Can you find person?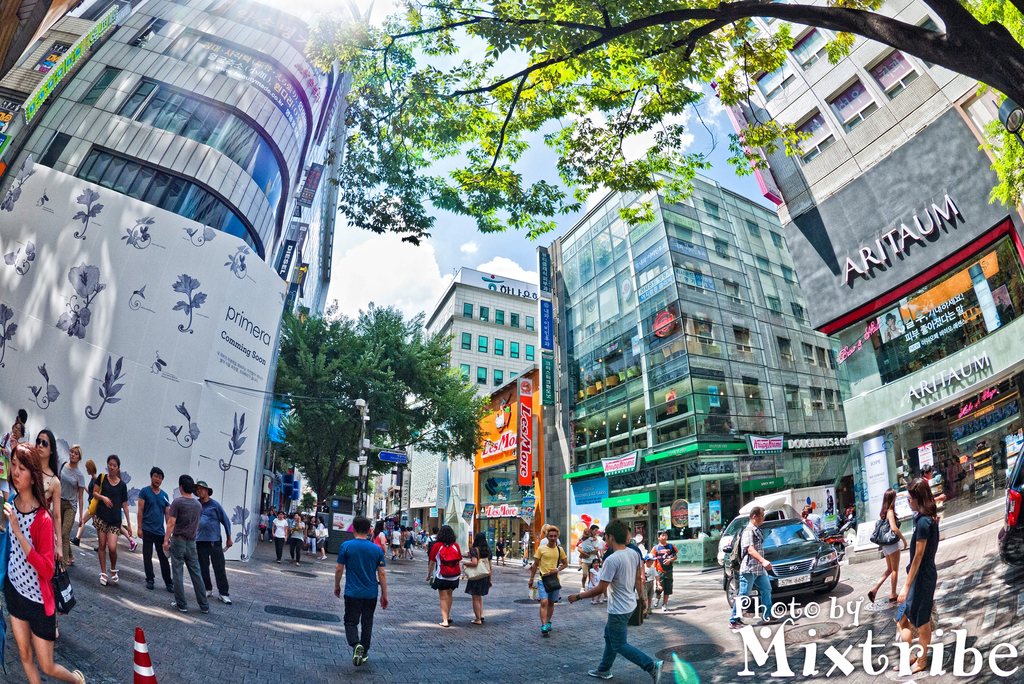
Yes, bounding box: (x1=286, y1=514, x2=305, y2=566).
